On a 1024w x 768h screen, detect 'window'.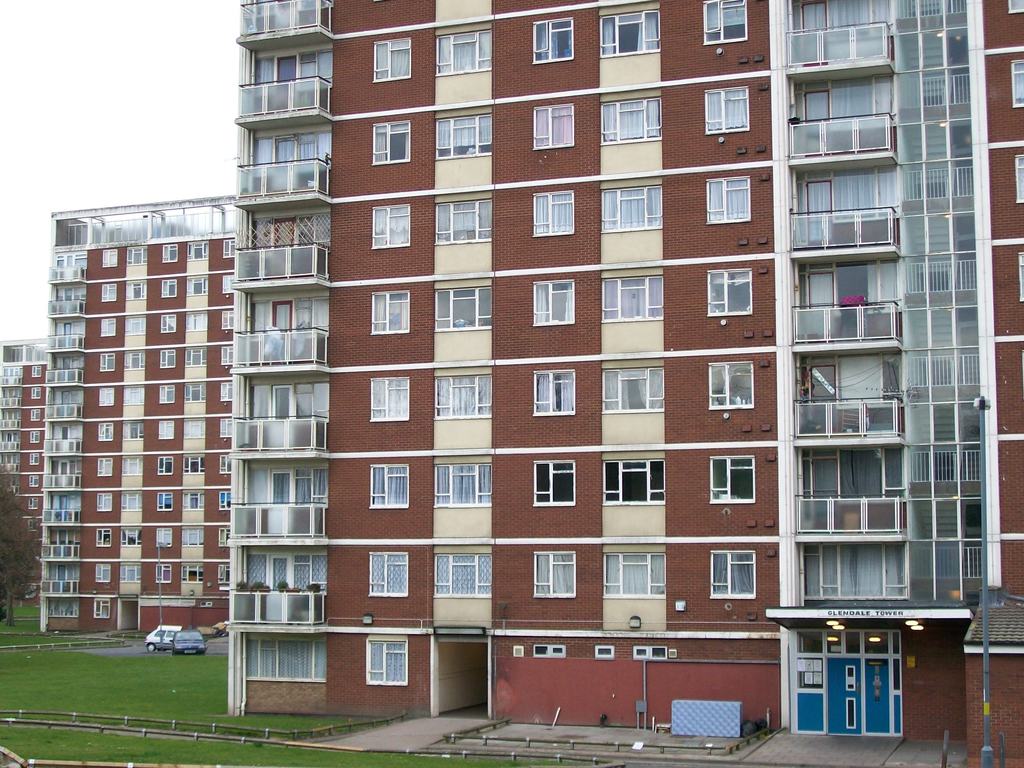
(217, 418, 232, 440).
